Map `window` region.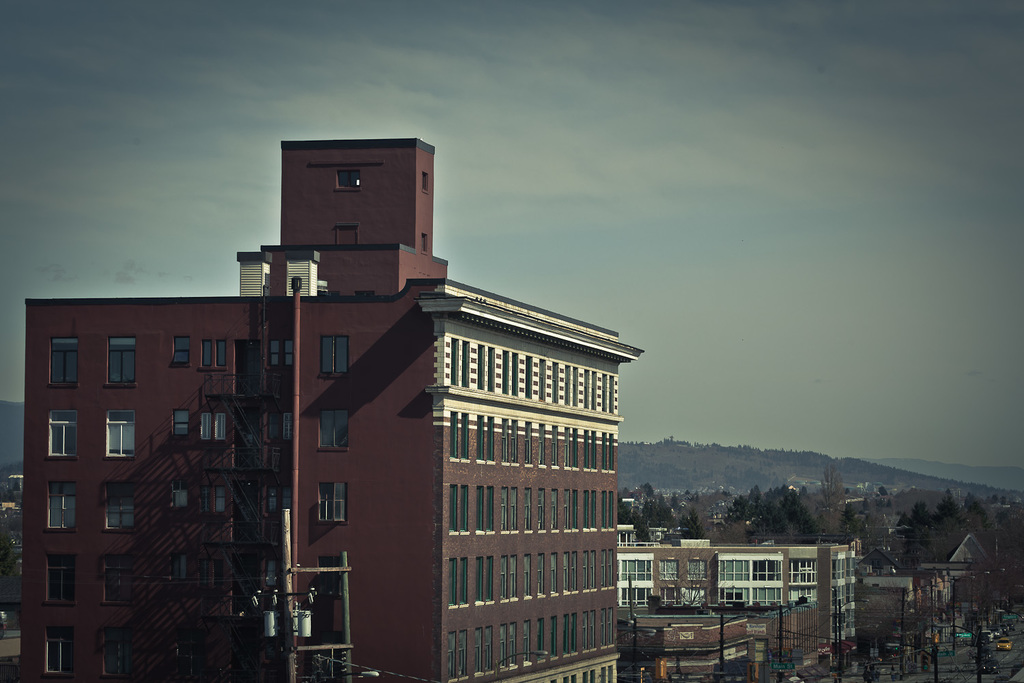
Mapped to 264/489/287/518.
